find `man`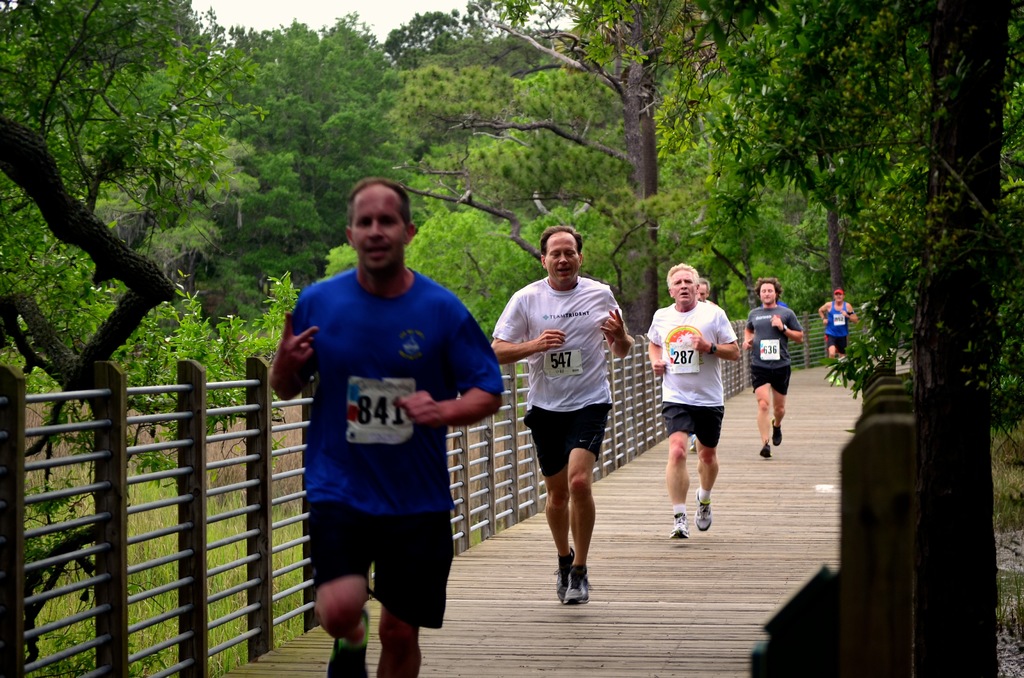
(x1=741, y1=274, x2=806, y2=458)
